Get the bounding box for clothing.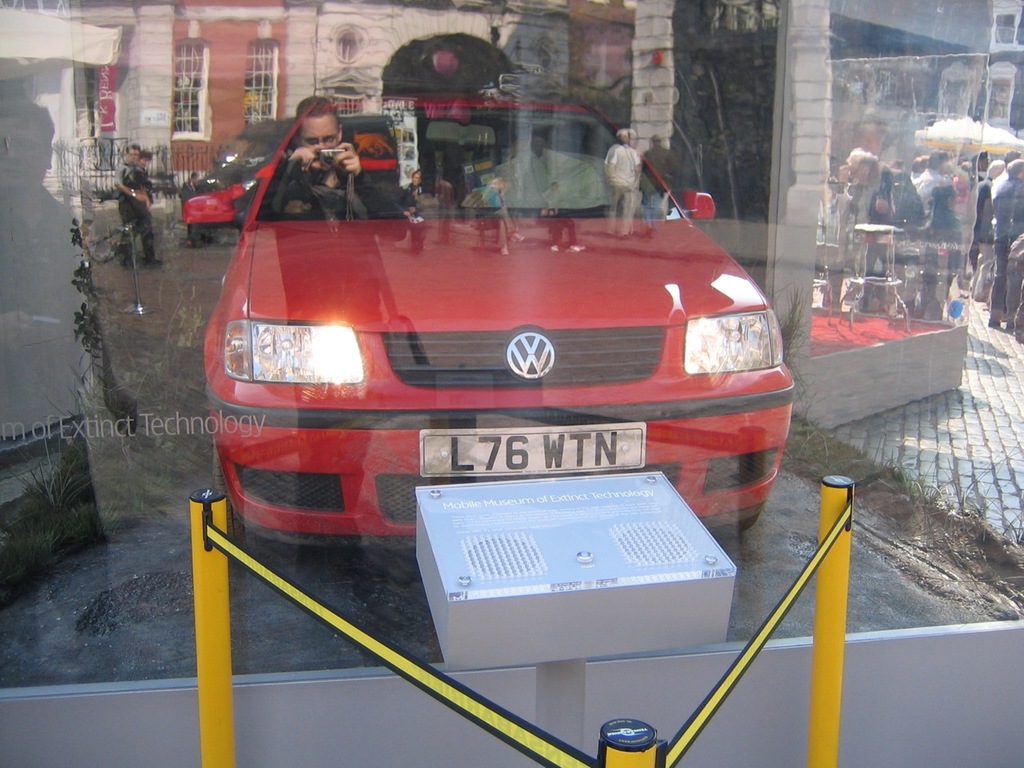
box(267, 158, 411, 217).
